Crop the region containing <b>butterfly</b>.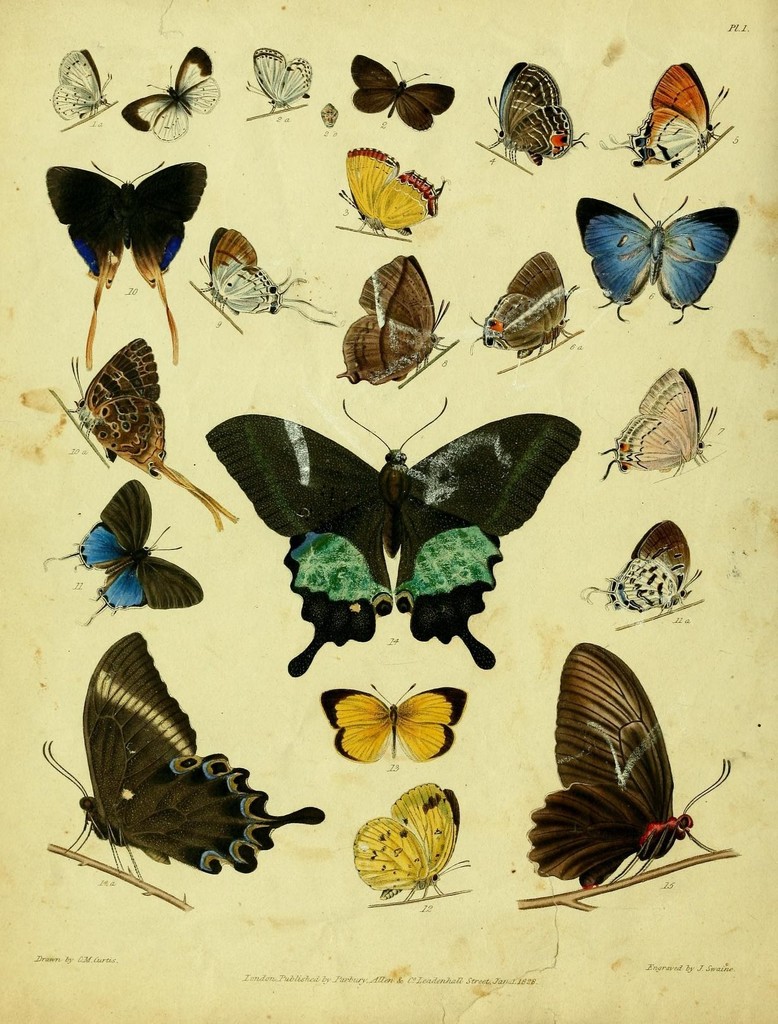
Crop region: <box>575,195,742,324</box>.
